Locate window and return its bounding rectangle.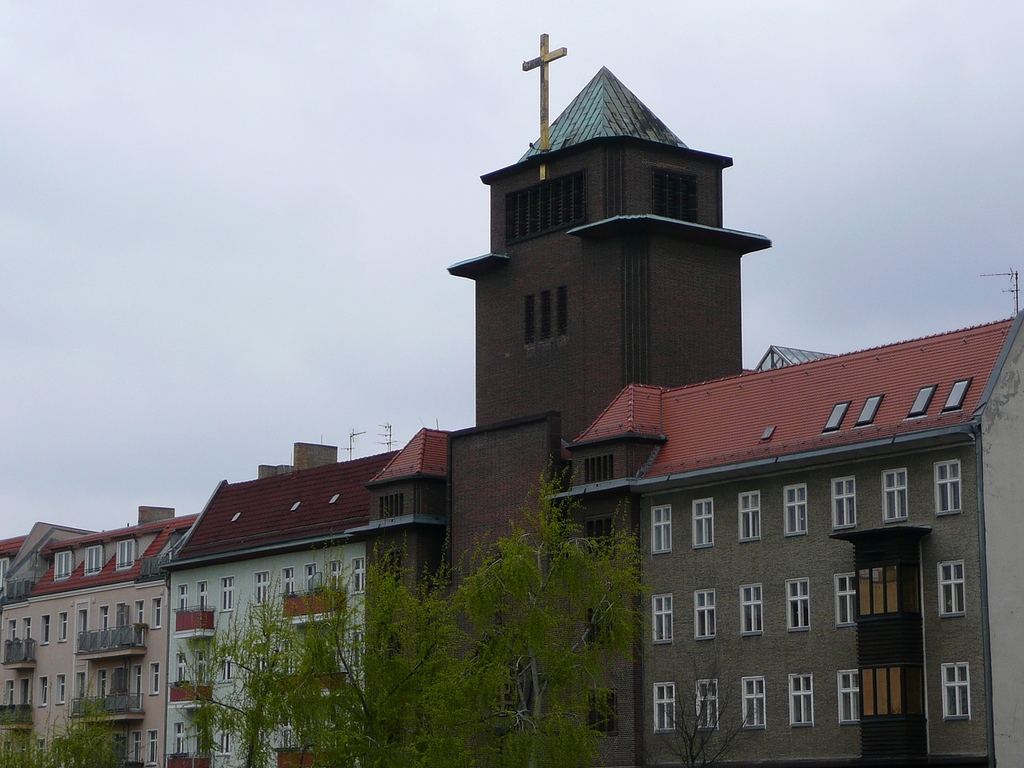
77/667/81/699.
